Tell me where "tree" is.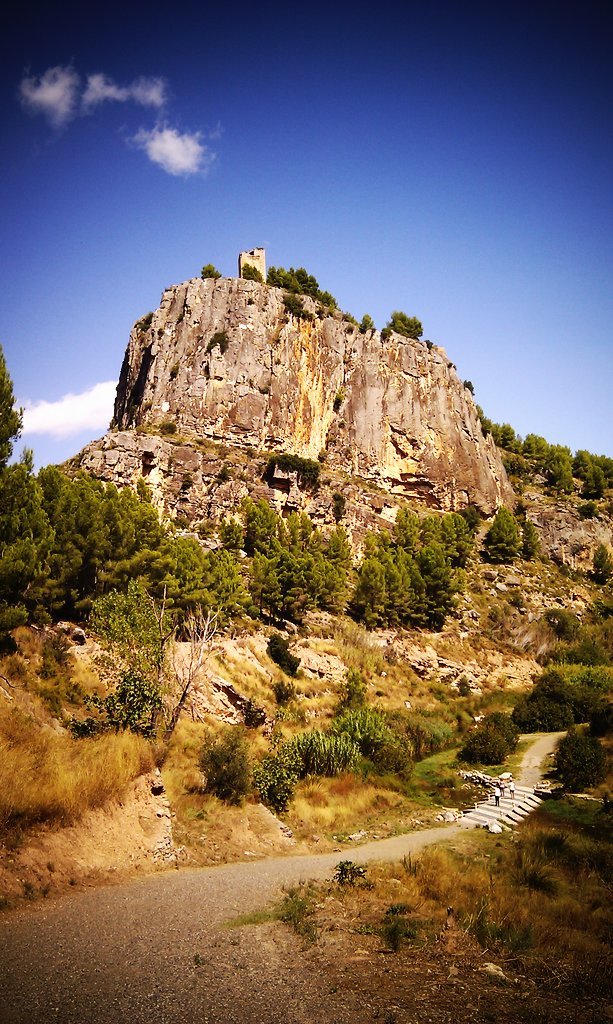
"tree" is at (left=353, top=558, right=392, bottom=617).
